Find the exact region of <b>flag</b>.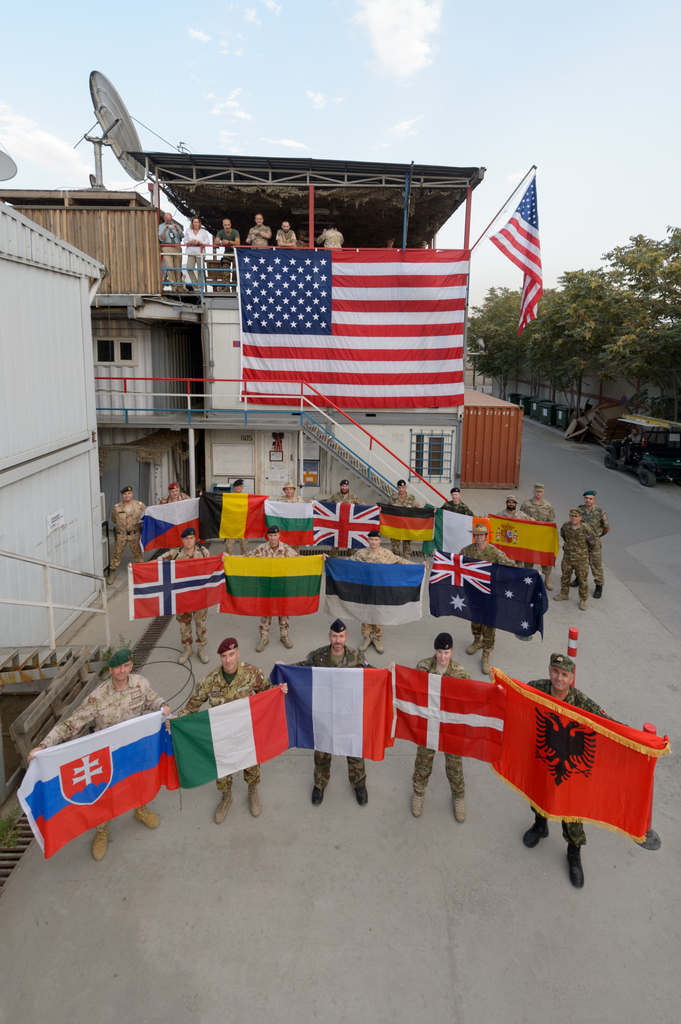
Exact region: <region>479, 173, 541, 337</region>.
